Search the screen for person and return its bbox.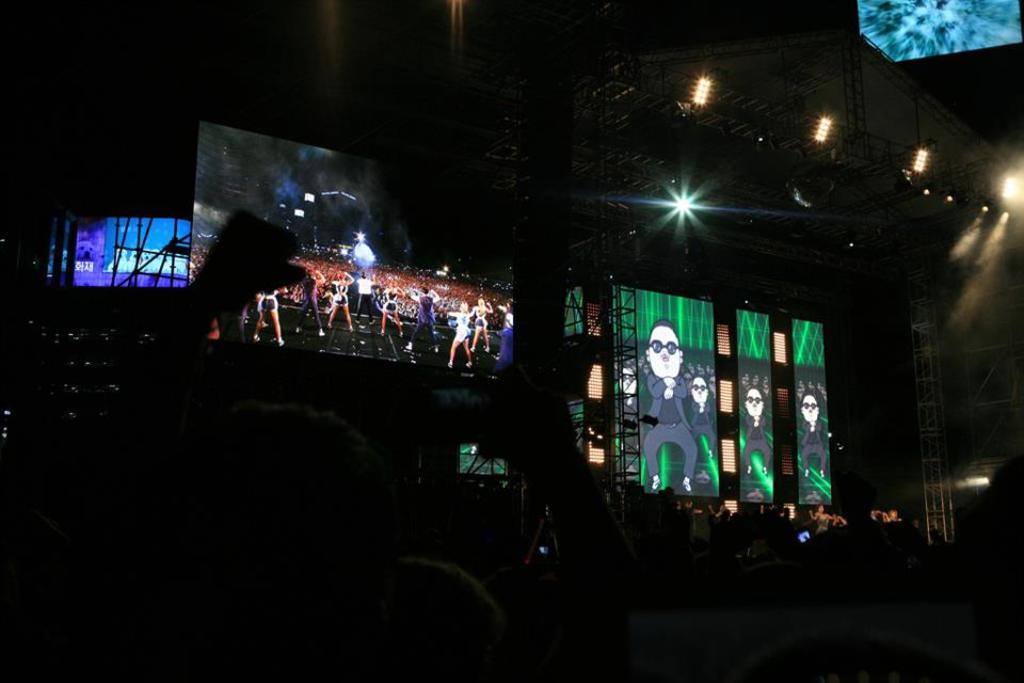
Found: l=352, t=272, r=380, b=331.
